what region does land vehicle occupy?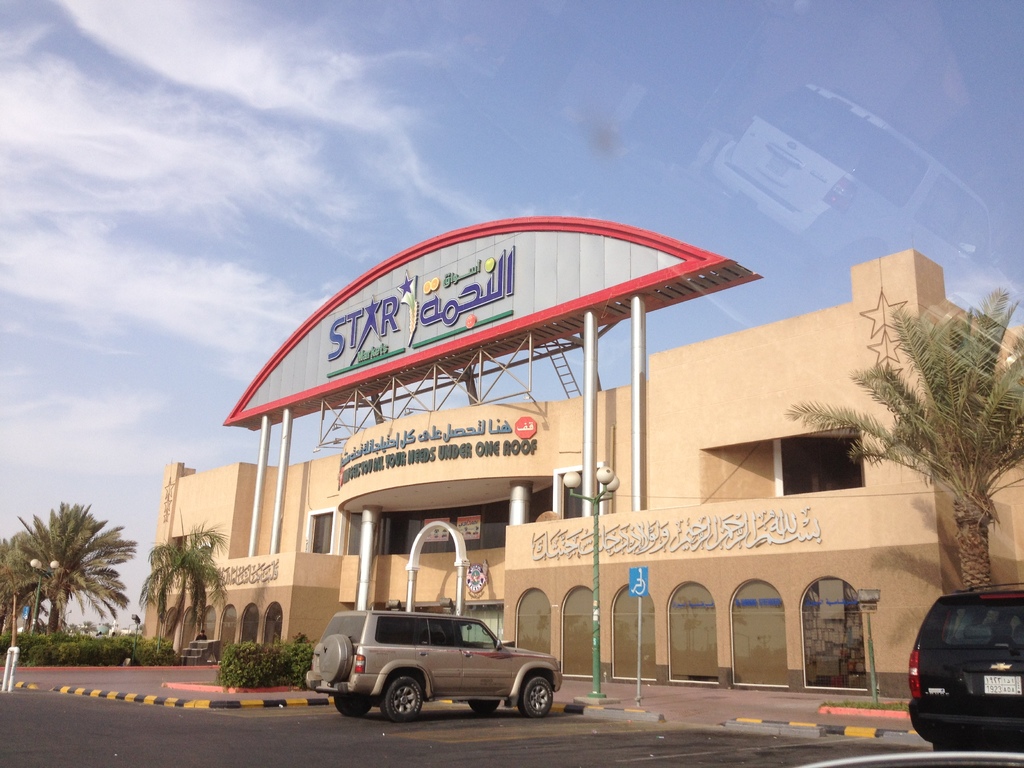
(x1=907, y1=581, x2=1023, y2=749).
